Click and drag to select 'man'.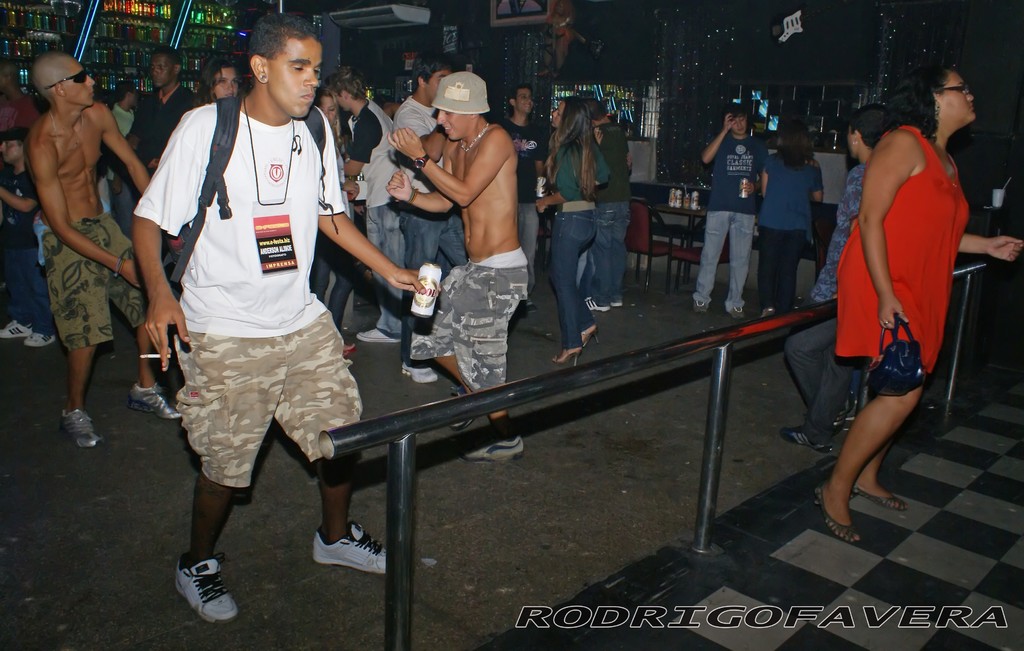
Selection: 134 18 383 599.
